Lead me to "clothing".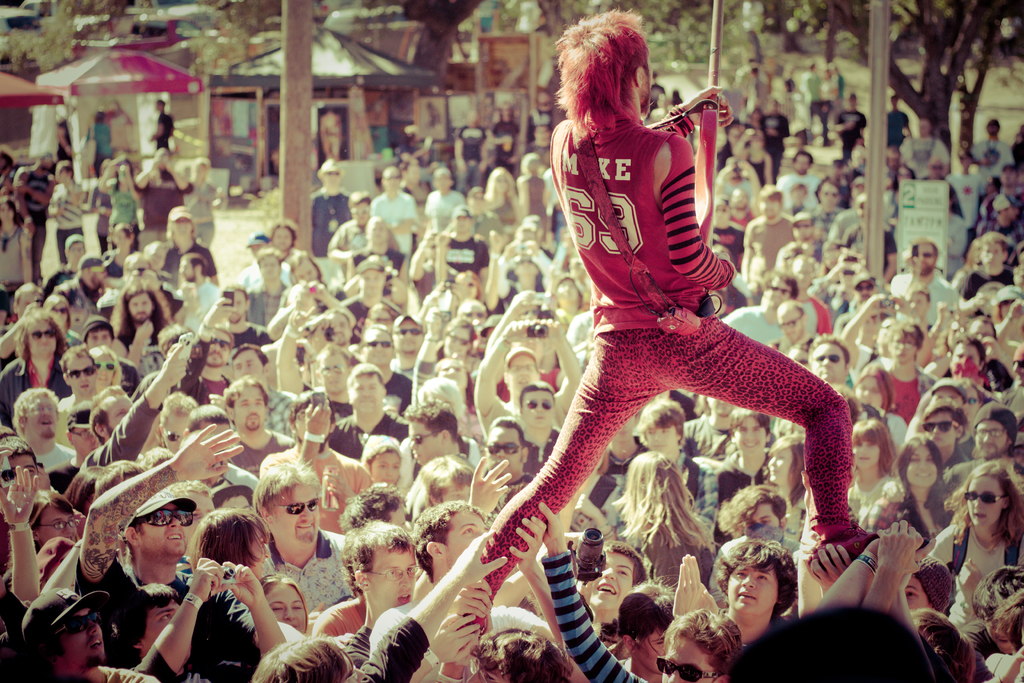
Lead to x1=88 y1=120 x2=116 y2=174.
